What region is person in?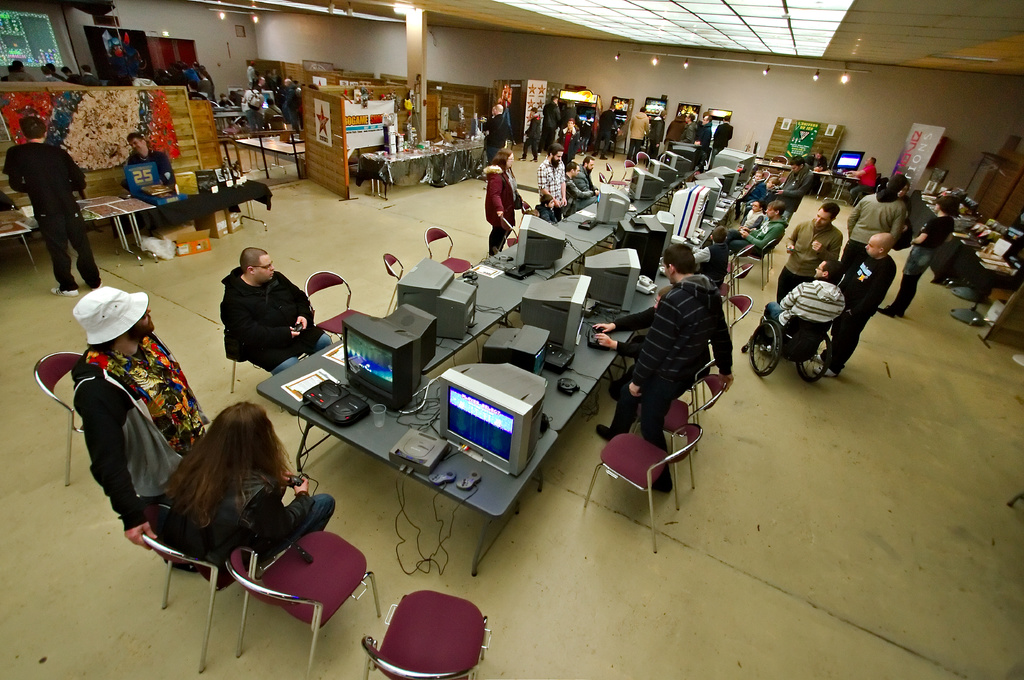
l=815, t=233, r=897, b=378.
